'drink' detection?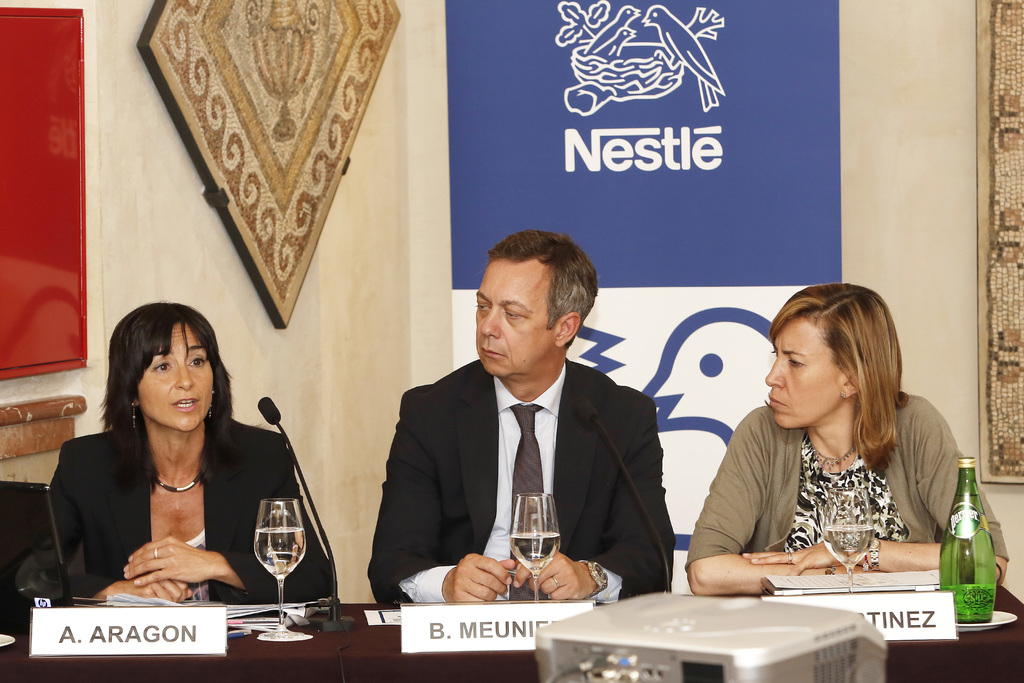
[822,488,874,593]
